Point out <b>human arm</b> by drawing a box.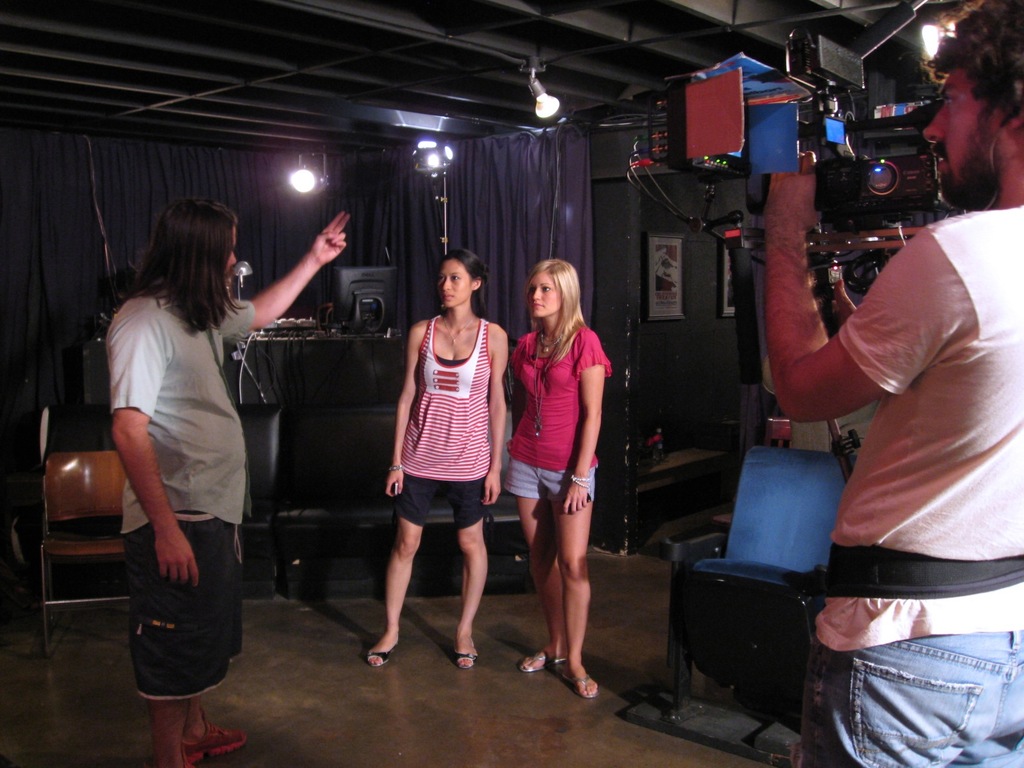
bbox=[475, 314, 518, 512].
